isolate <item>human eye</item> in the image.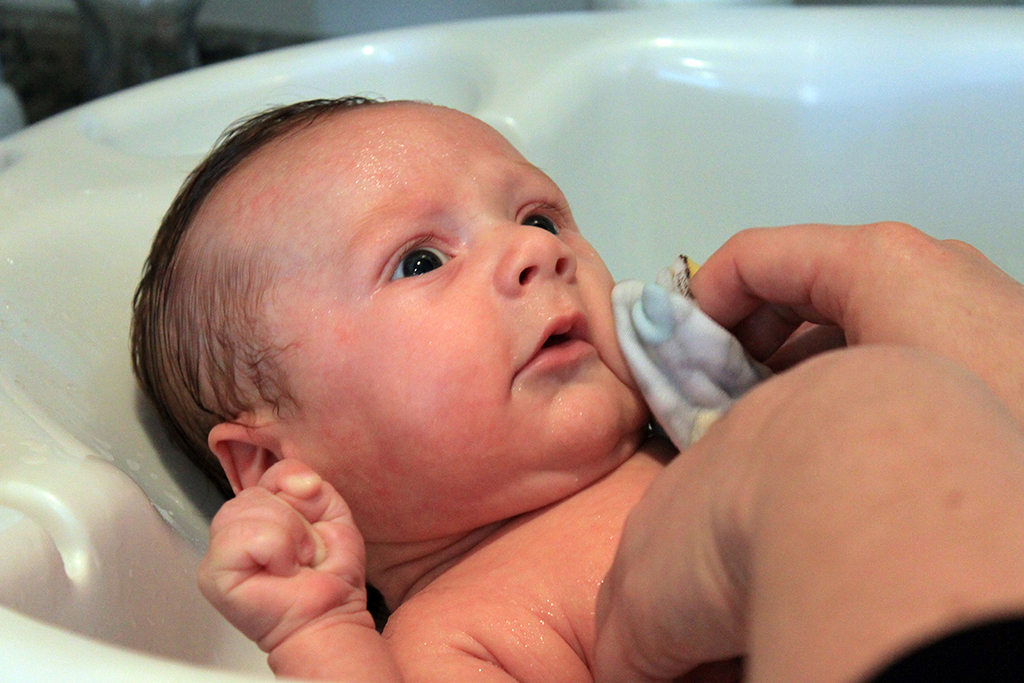
Isolated region: bbox=(369, 229, 456, 298).
